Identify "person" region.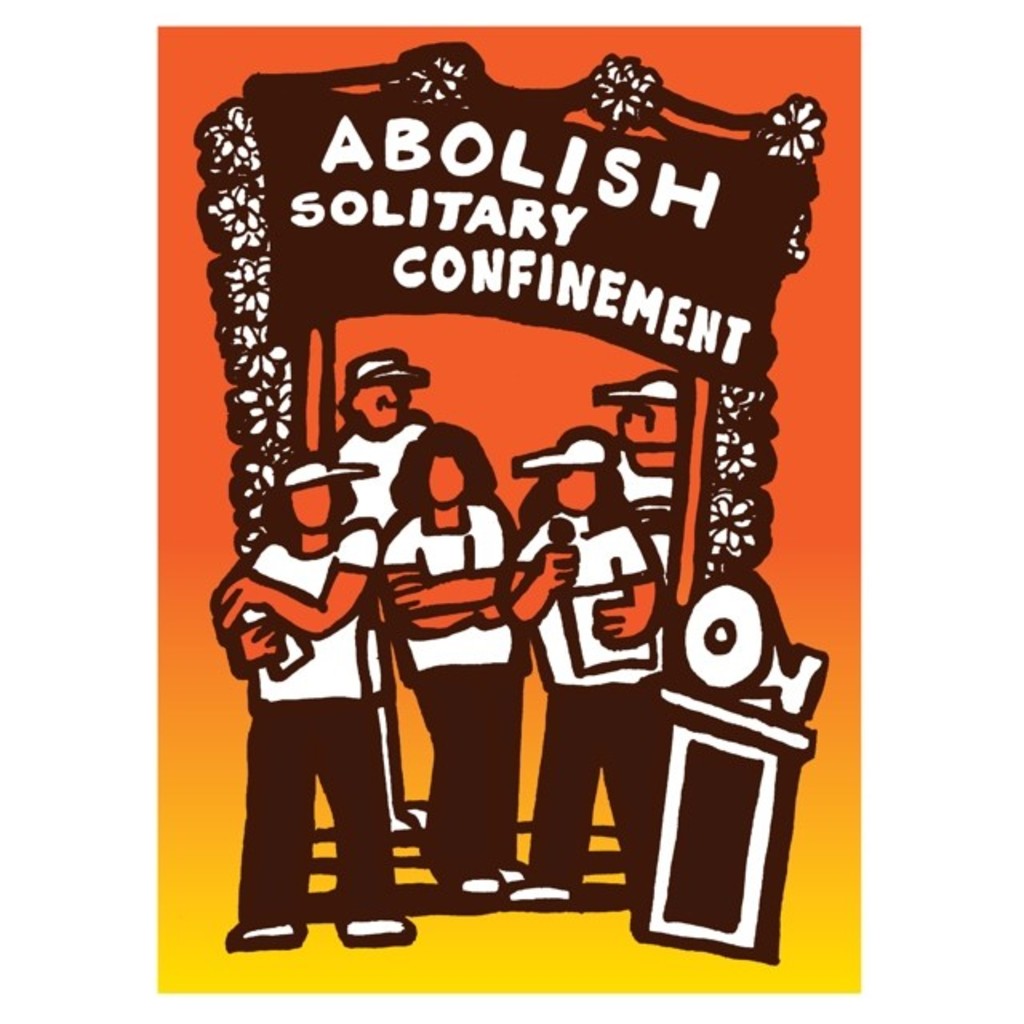
Region: (368, 422, 549, 907).
